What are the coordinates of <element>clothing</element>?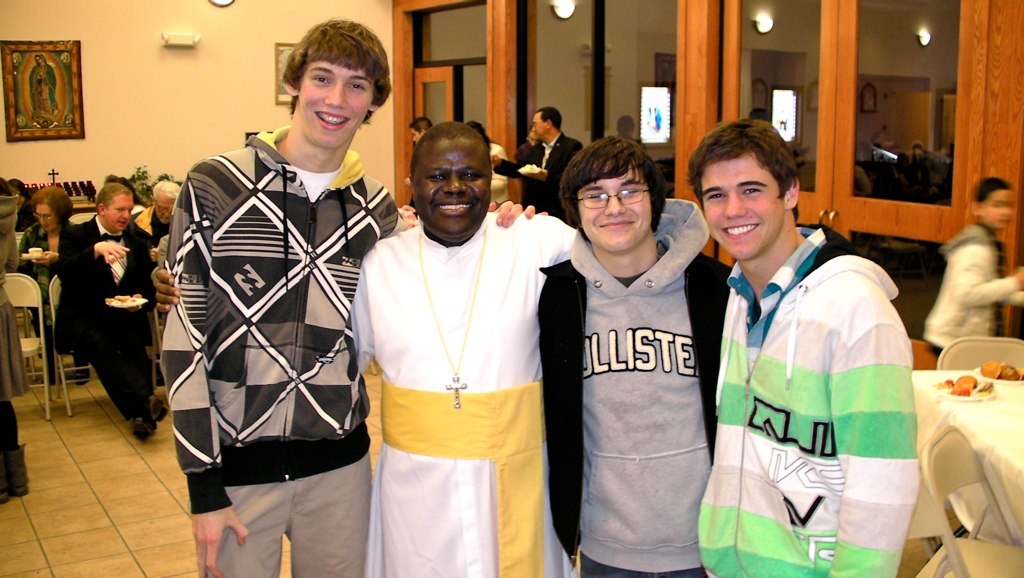
(left=169, top=132, right=391, bottom=577).
